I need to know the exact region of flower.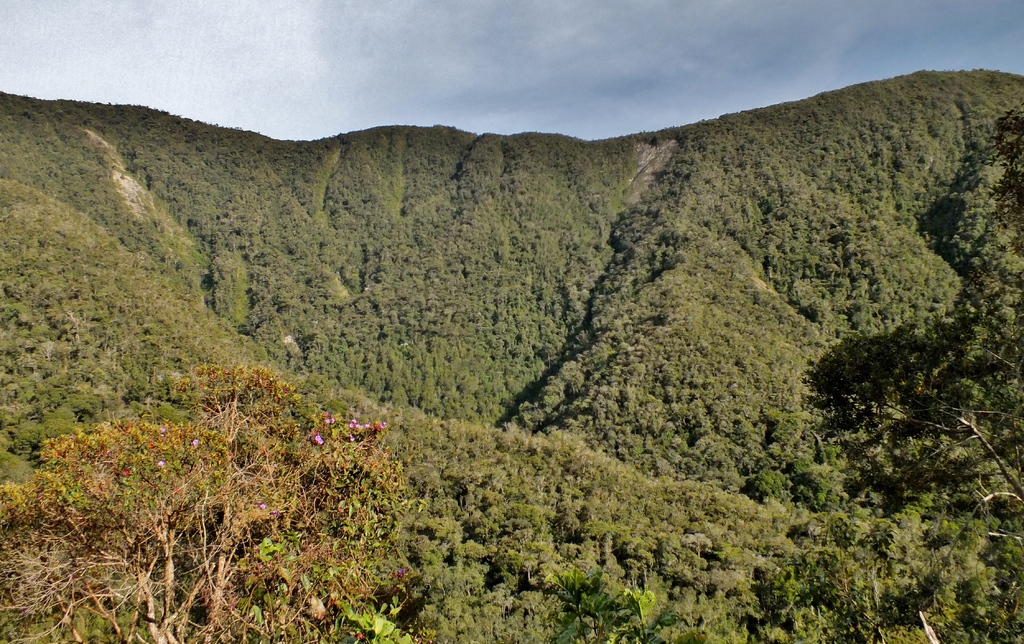
Region: (left=315, top=433, right=321, bottom=441).
